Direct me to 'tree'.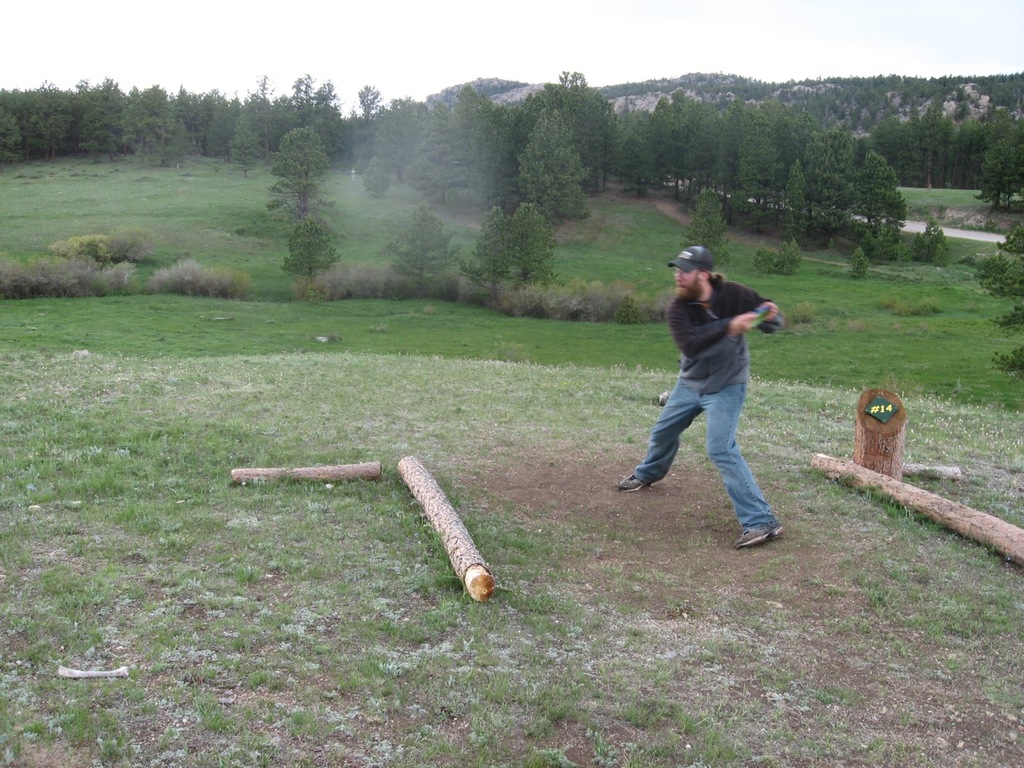
Direction: (914,65,1023,214).
